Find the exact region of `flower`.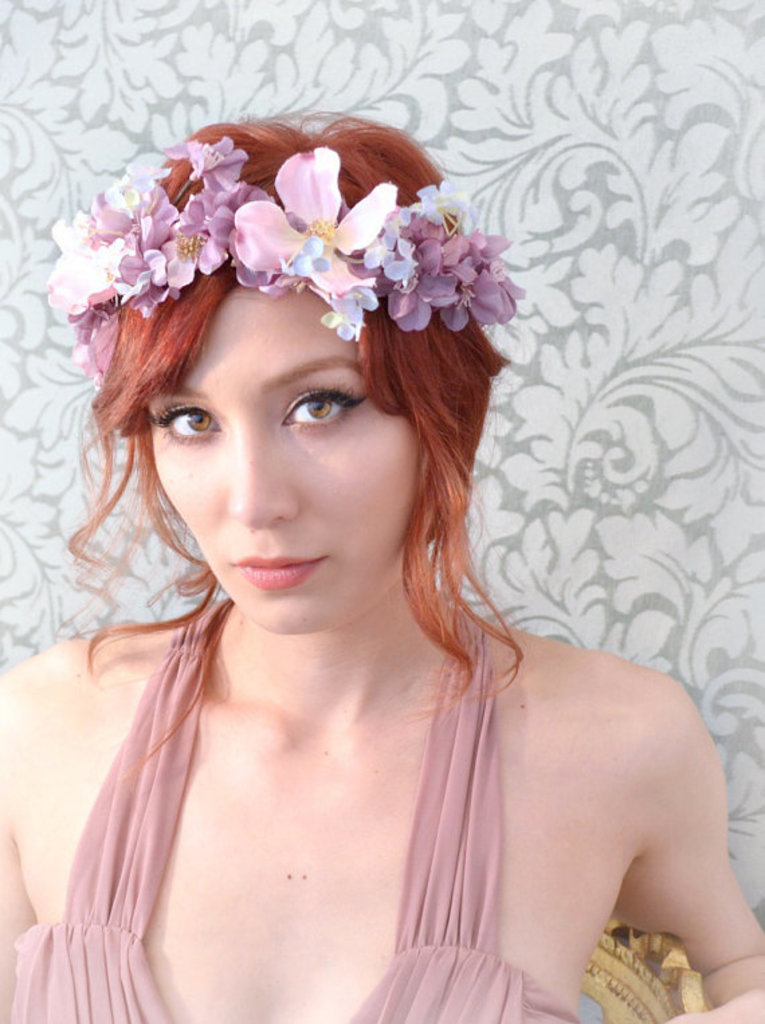
Exact region: x1=236 y1=134 x2=399 y2=334.
